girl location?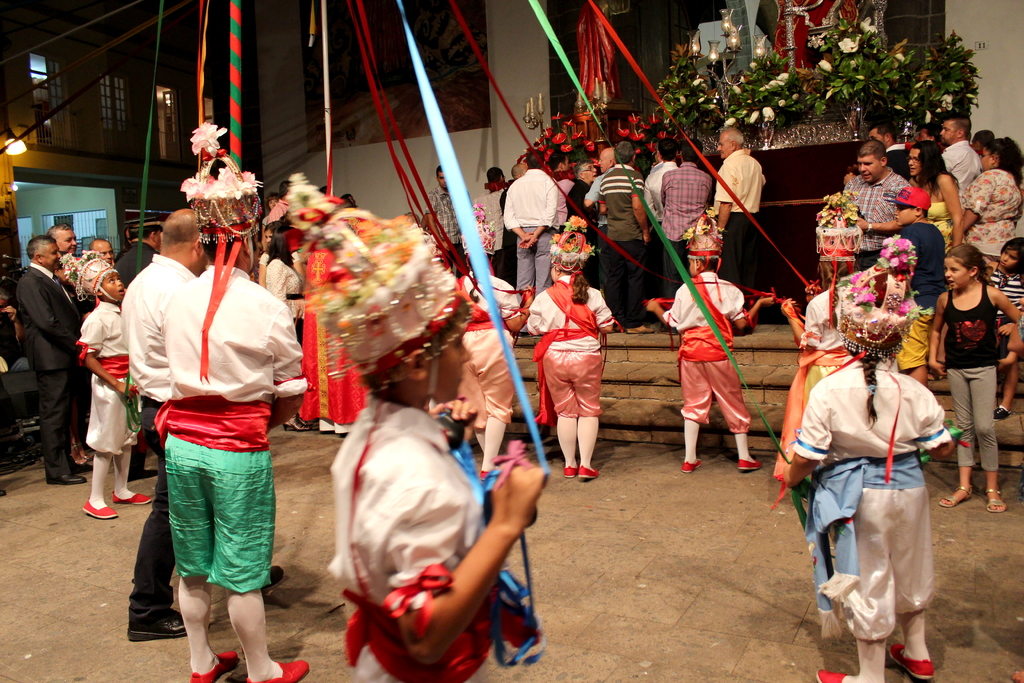
detection(950, 134, 1023, 261)
